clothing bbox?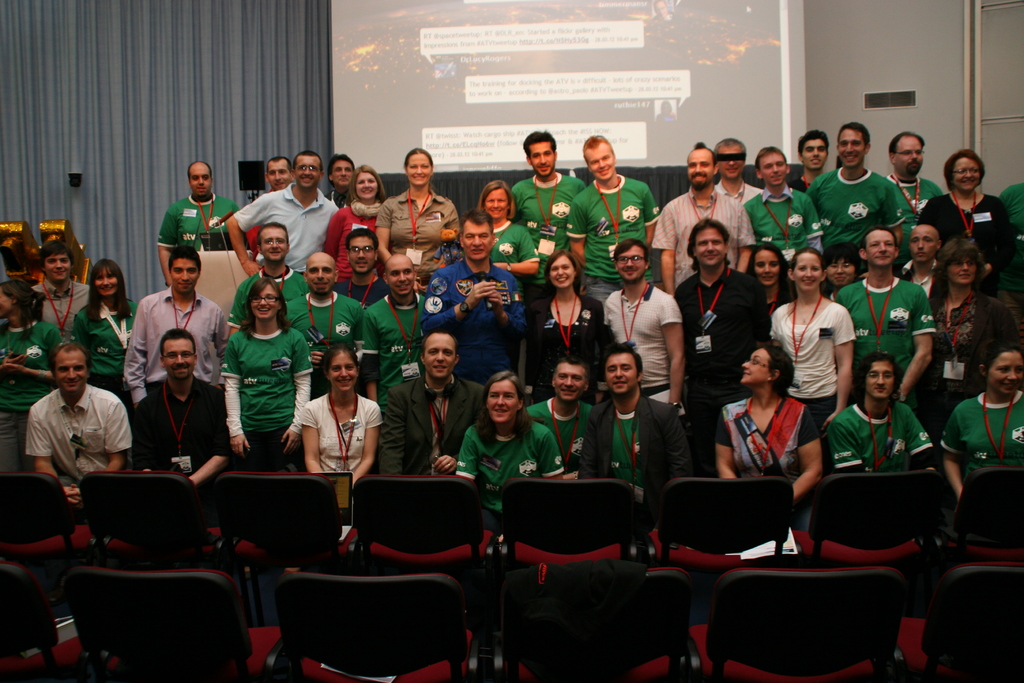
bbox=[830, 270, 932, 386]
